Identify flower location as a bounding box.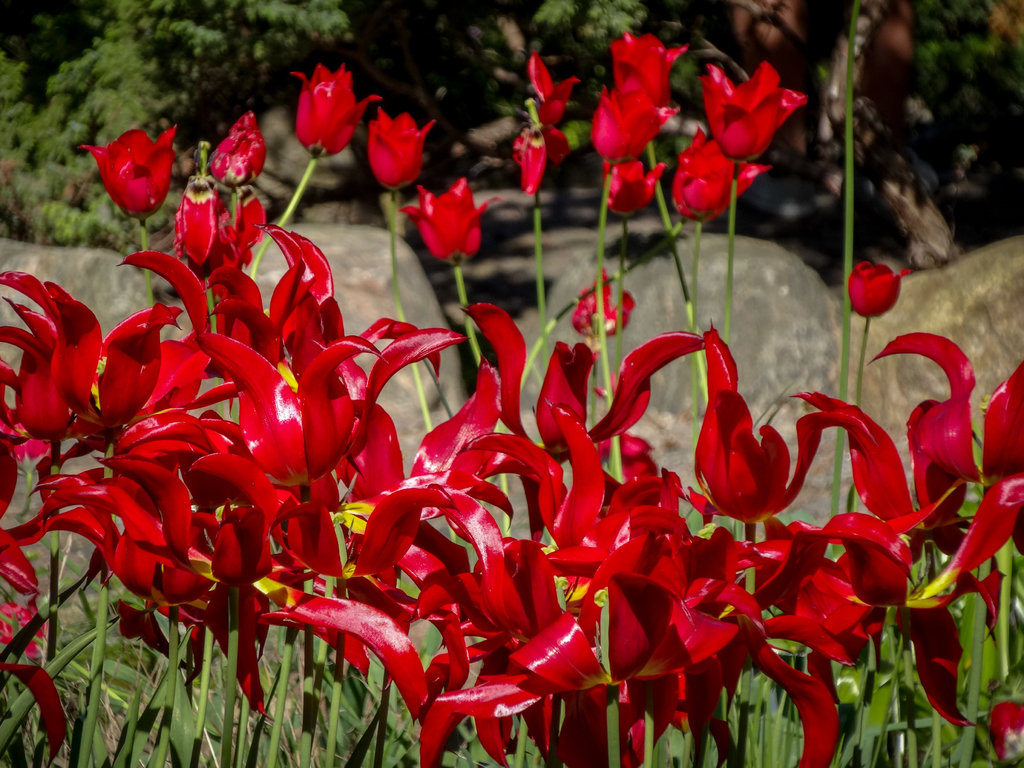
[596, 155, 660, 211].
